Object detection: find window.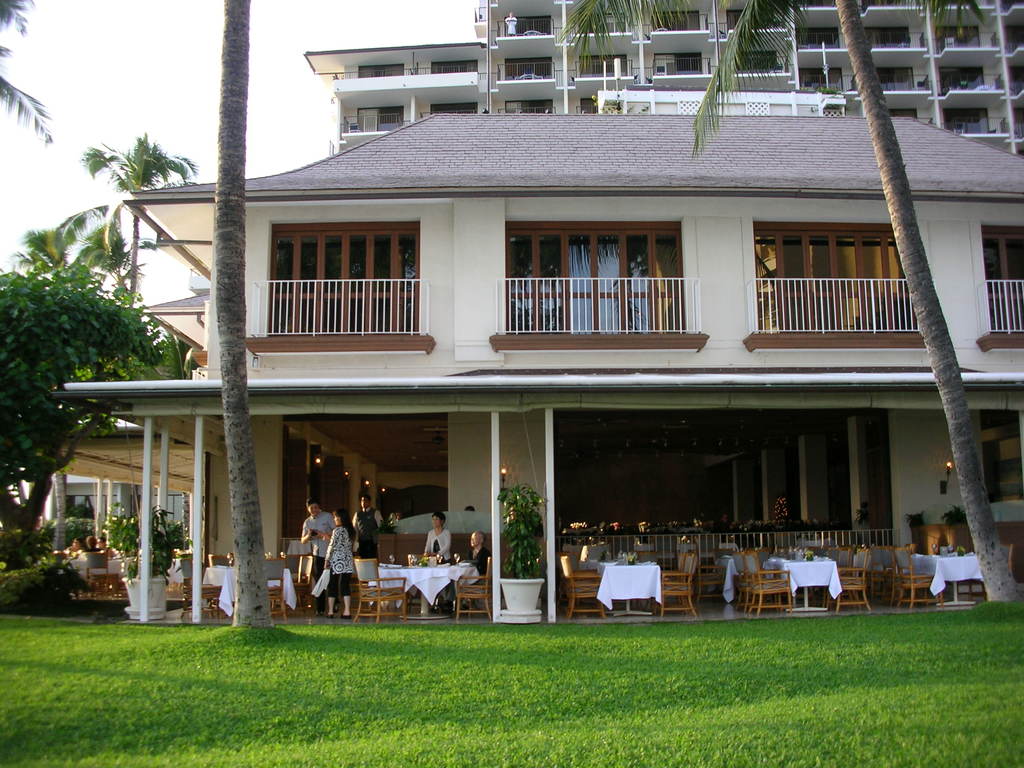
[x1=432, y1=61, x2=474, y2=73].
